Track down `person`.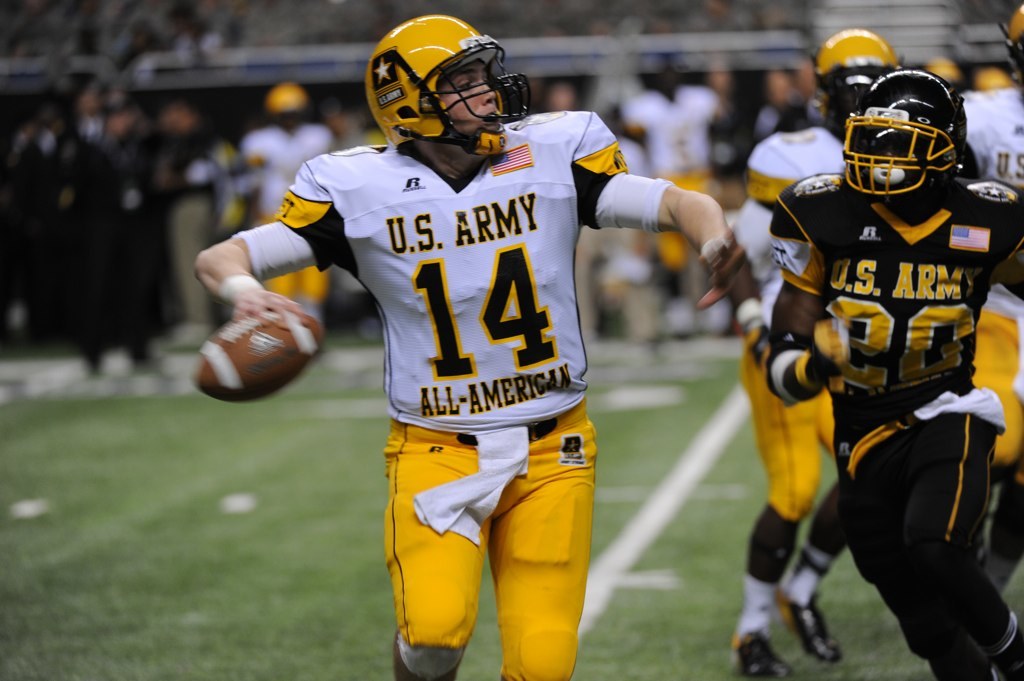
Tracked to left=708, top=19, right=985, bottom=680.
